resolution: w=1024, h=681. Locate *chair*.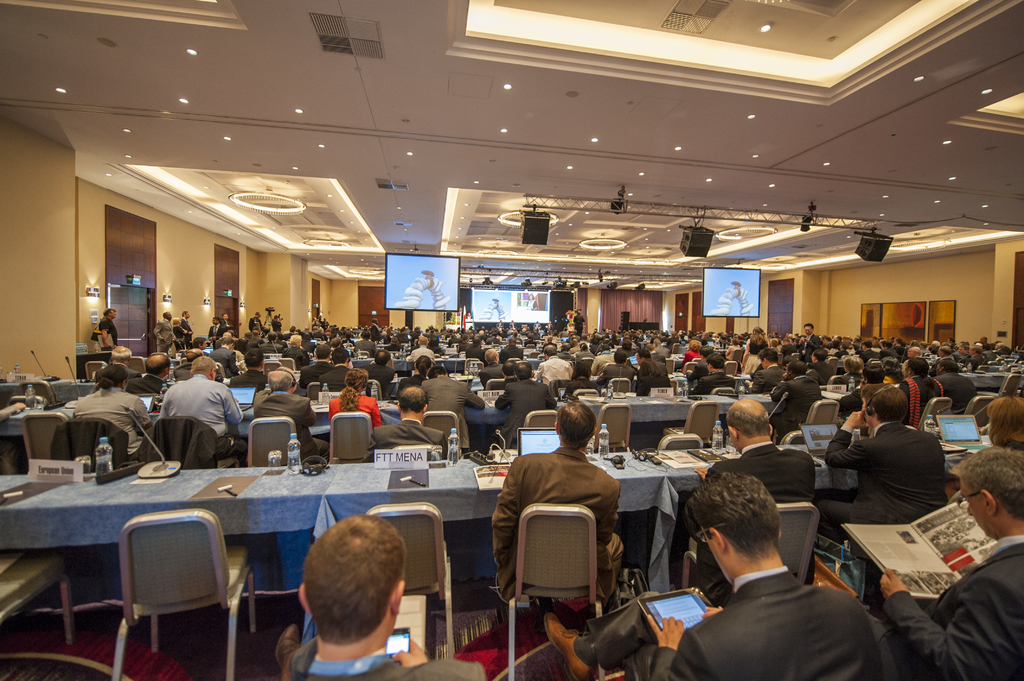
region(575, 387, 598, 398).
